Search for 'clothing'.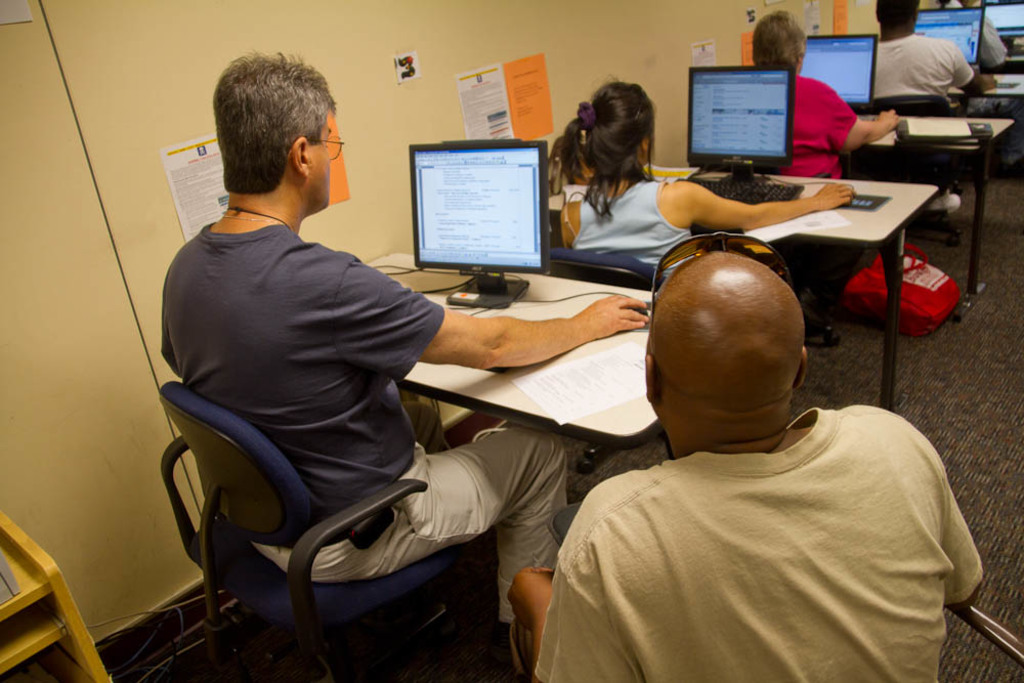
Found at {"left": 933, "top": 0, "right": 1013, "bottom": 72}.
